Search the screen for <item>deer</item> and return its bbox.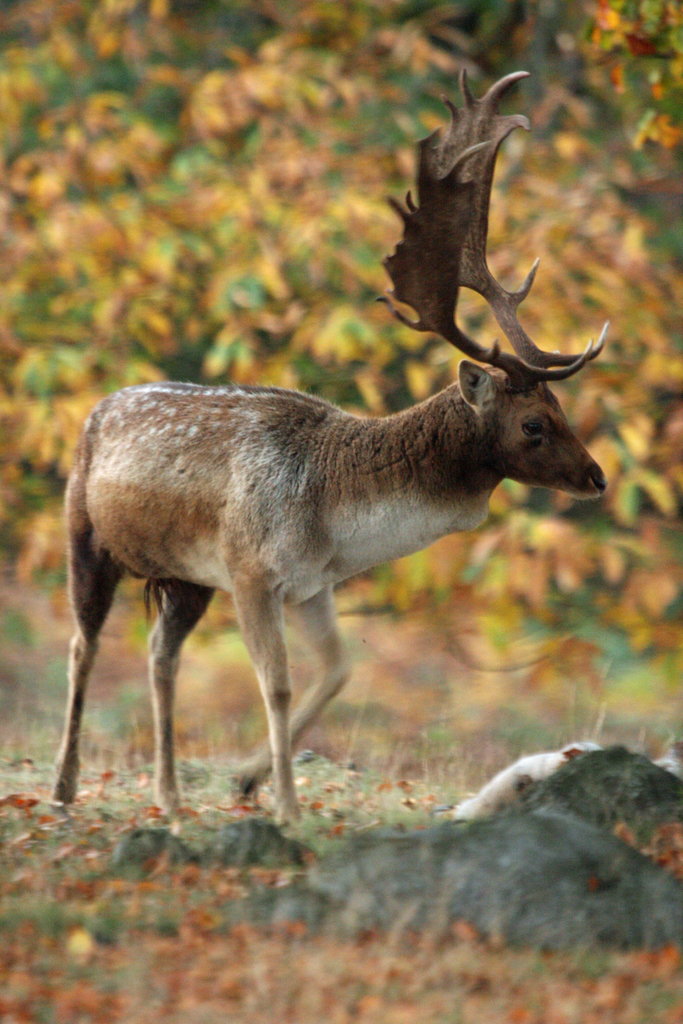
Found: [37, 63, 603, 820].
